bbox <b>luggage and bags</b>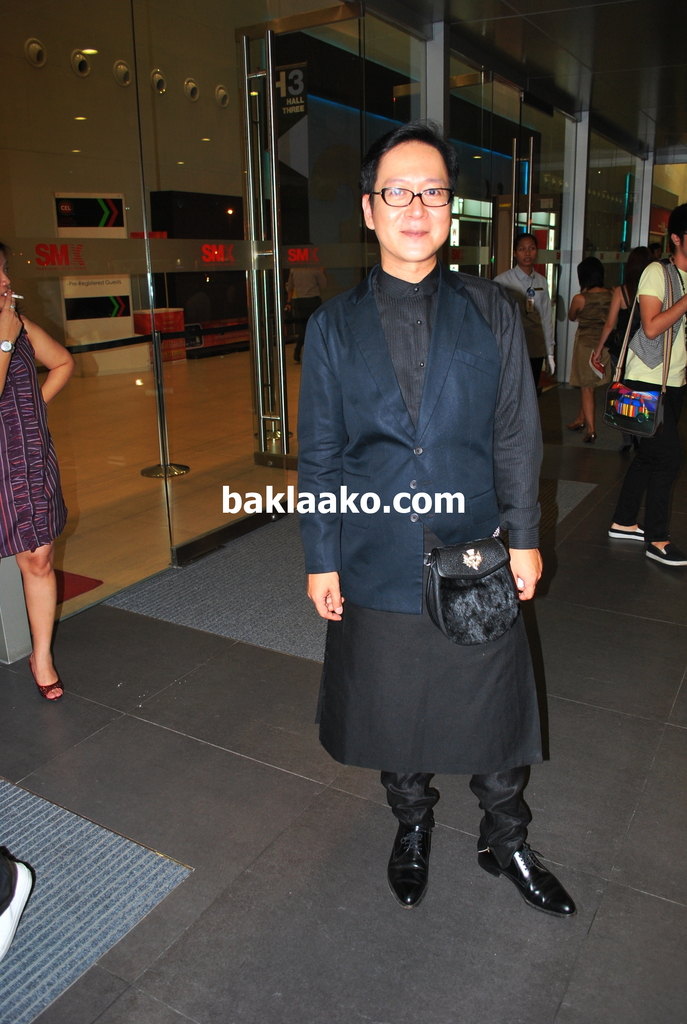
Rect(604, 264, 671, 442)
